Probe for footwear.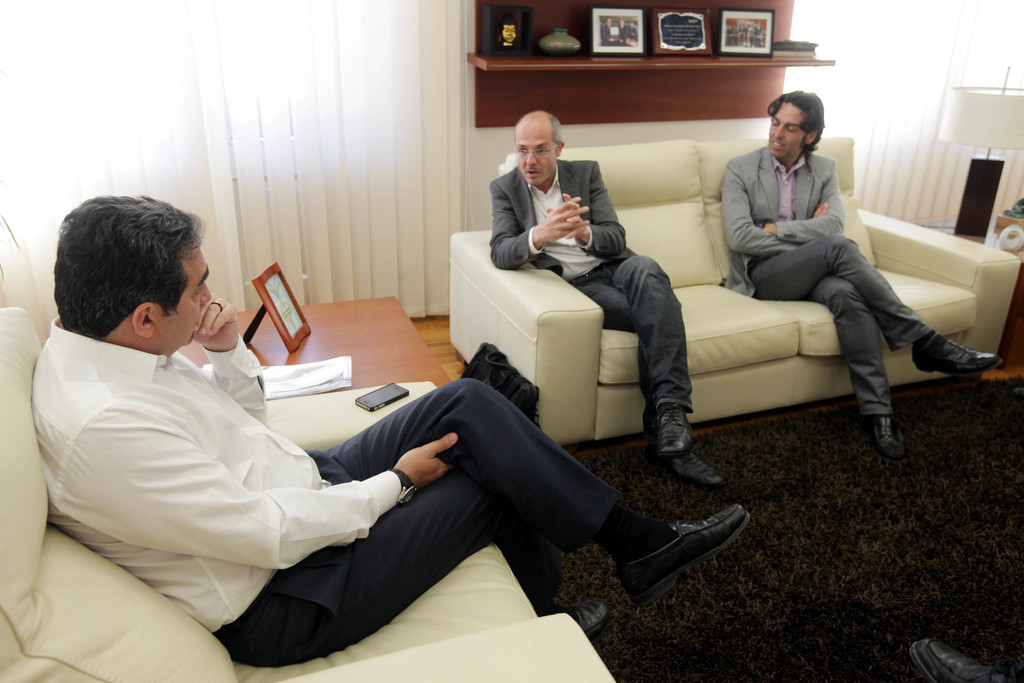
Probe result: x1=651 y1=402 x2=693 y2=461.
